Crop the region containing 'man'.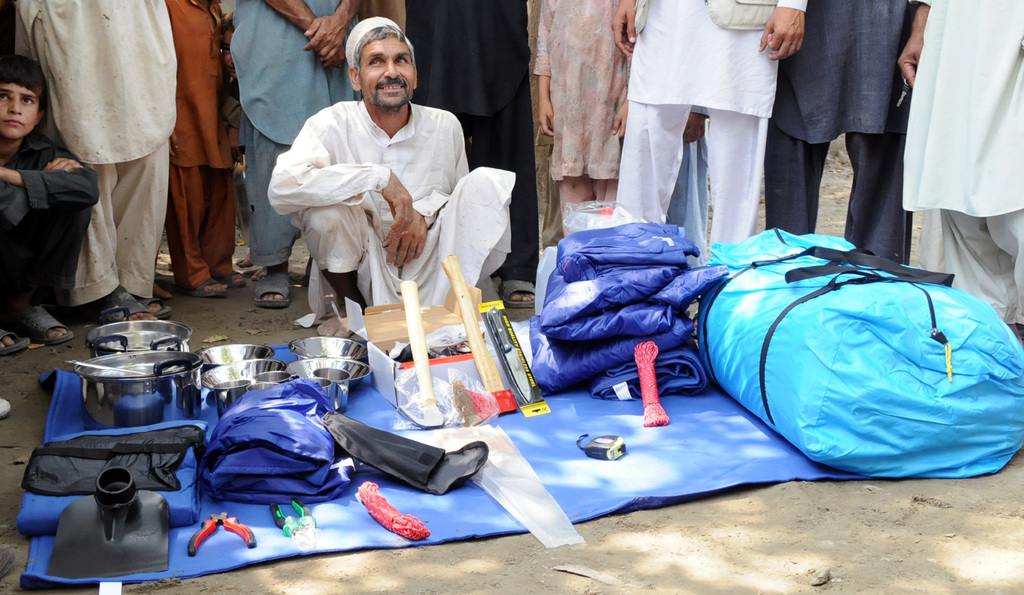
Crop region: <box>13,0,177,317</box>.
